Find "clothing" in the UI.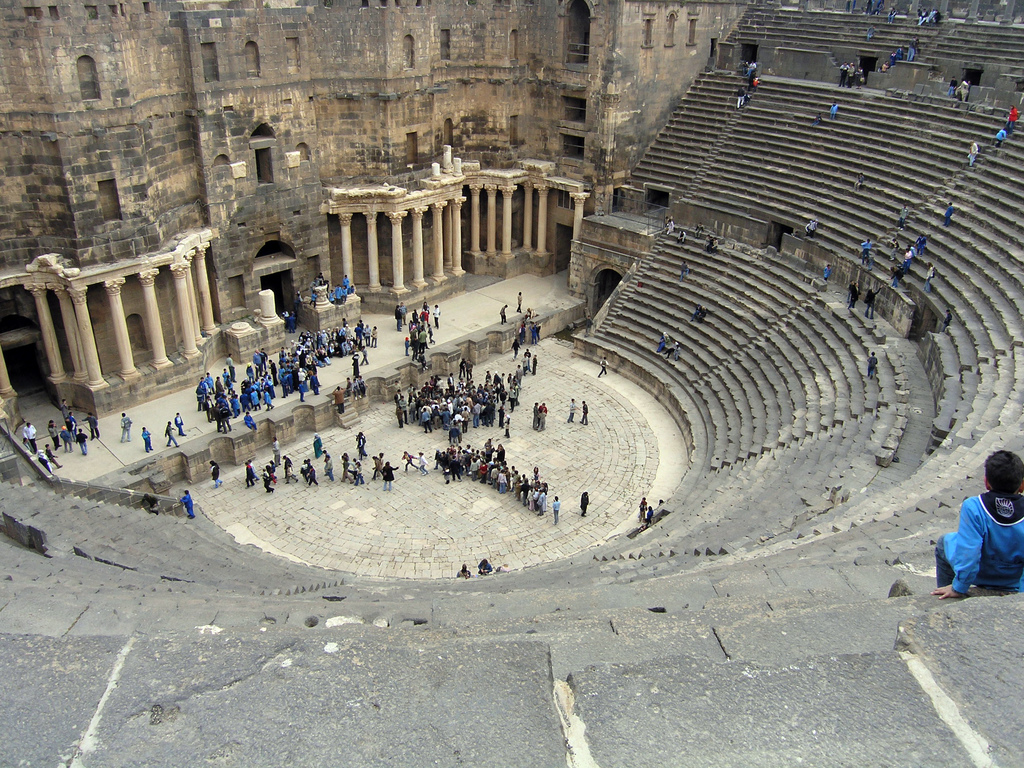
UI element at box(644, 511, 653, 529).
